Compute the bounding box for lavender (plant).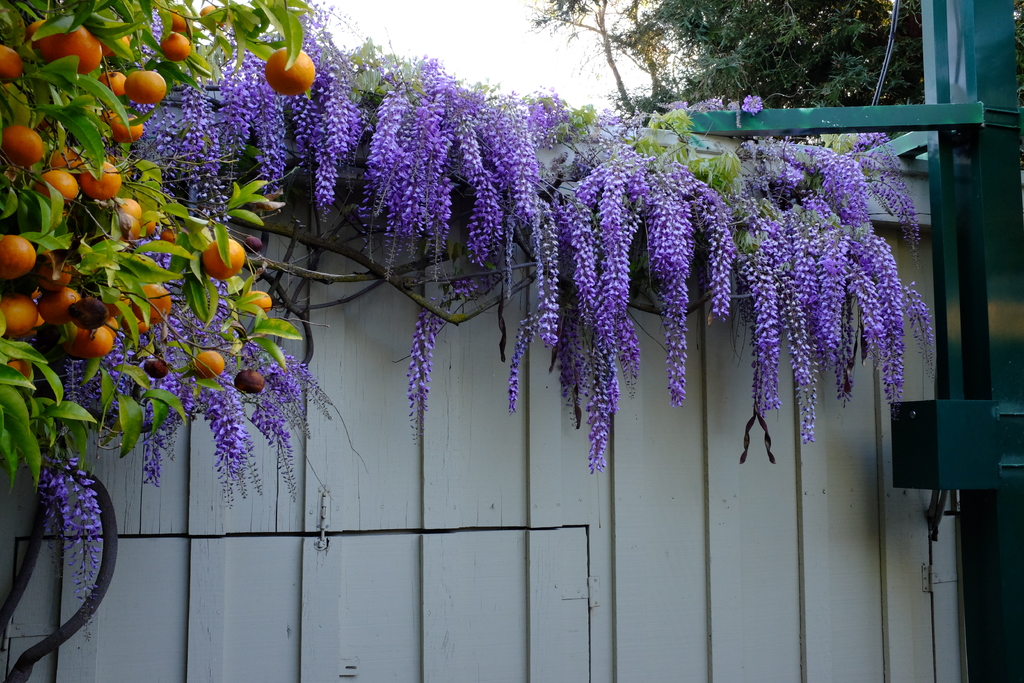
[687, 178, 736, 308].
